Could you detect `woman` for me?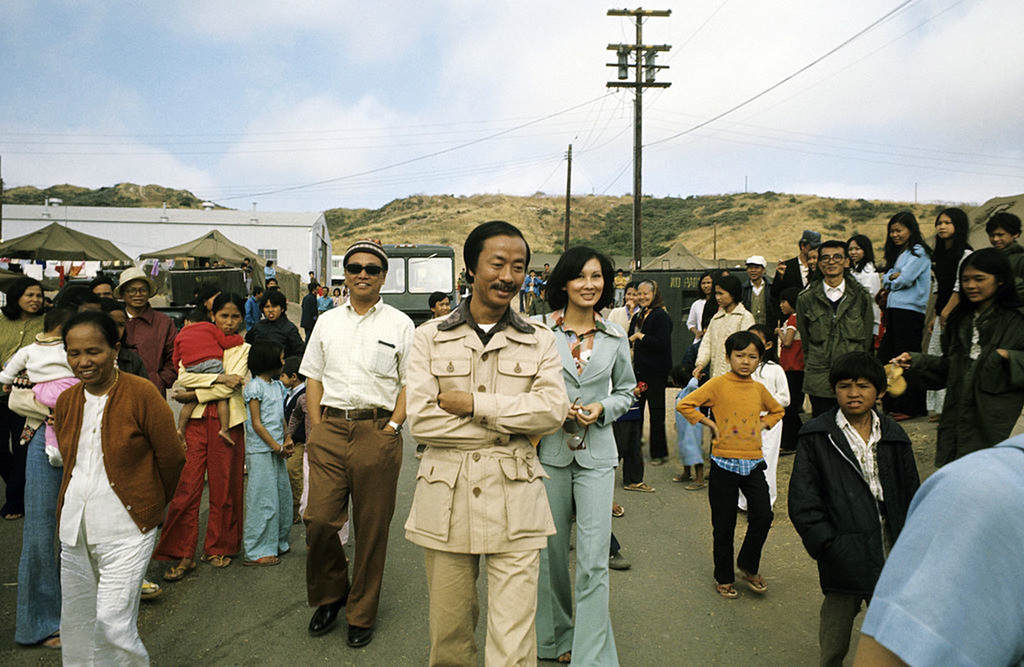
Detection result: crop(889, 250, 1023, 472).
